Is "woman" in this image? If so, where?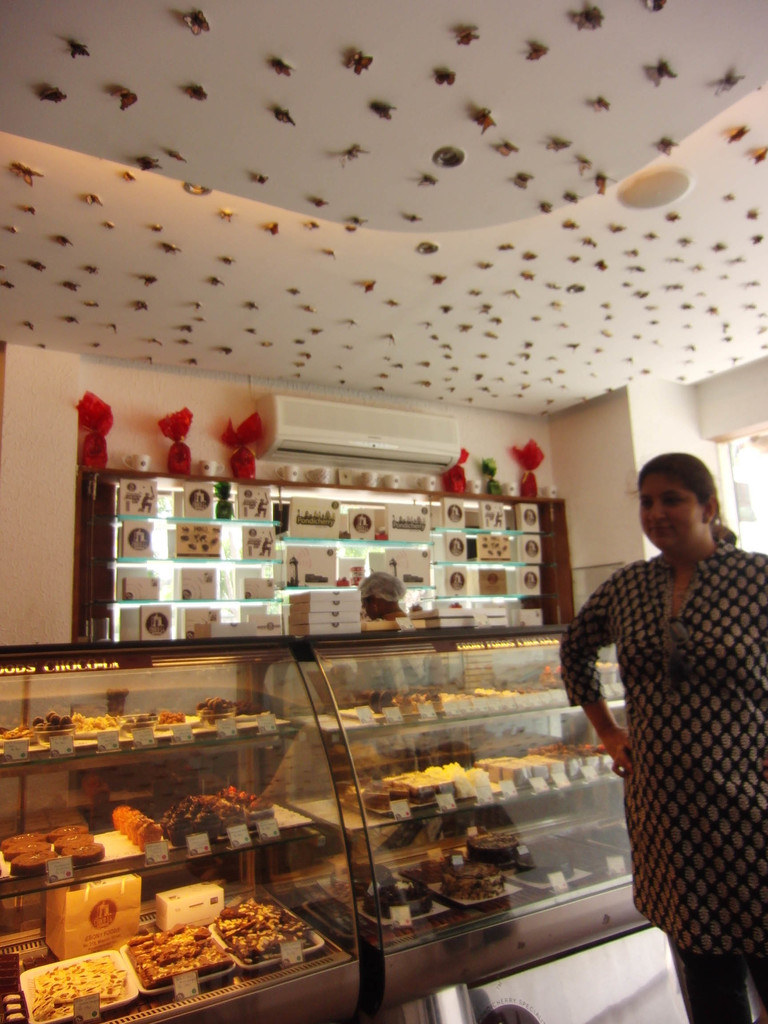
Yes, at box=[572, 407, 767, 1023].
